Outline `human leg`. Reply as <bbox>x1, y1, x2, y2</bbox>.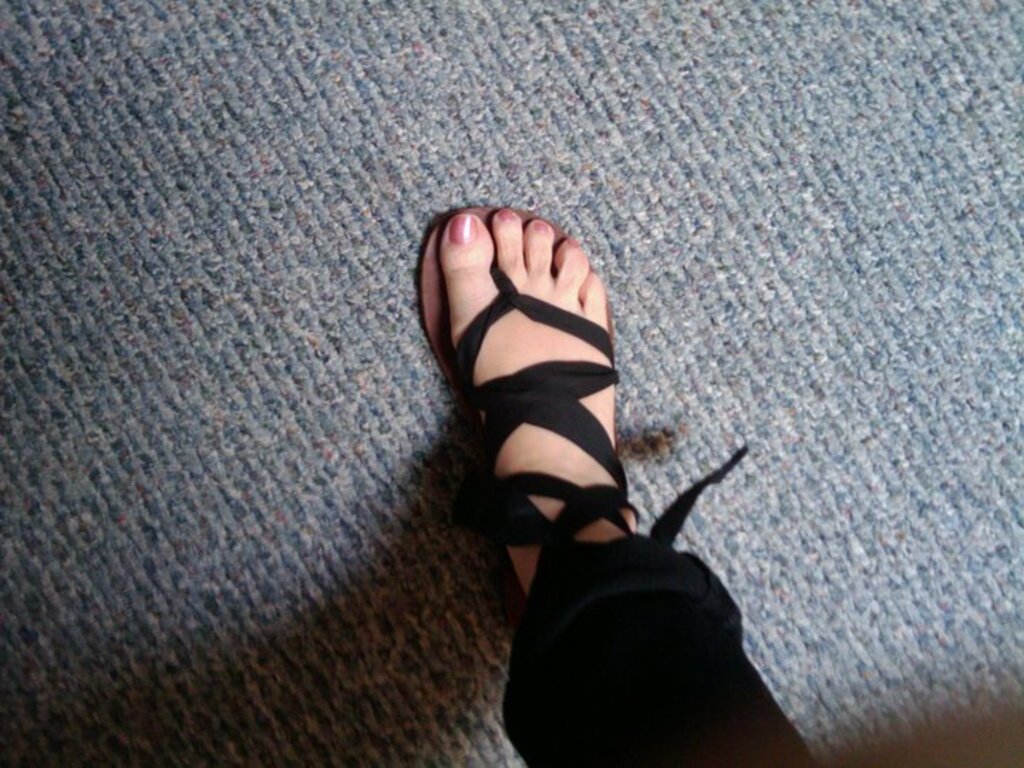
<bbox>434, 210, 812, 767</bbox>.
